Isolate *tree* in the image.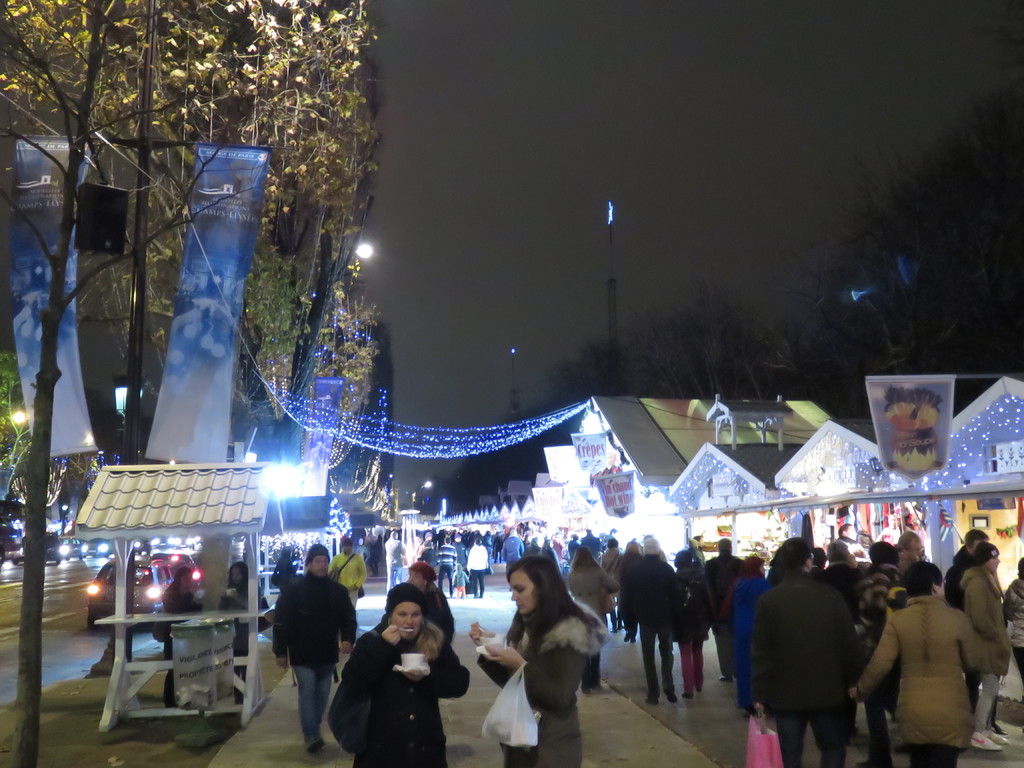
Isolated region: select_region(0, 0, 229, 492).
